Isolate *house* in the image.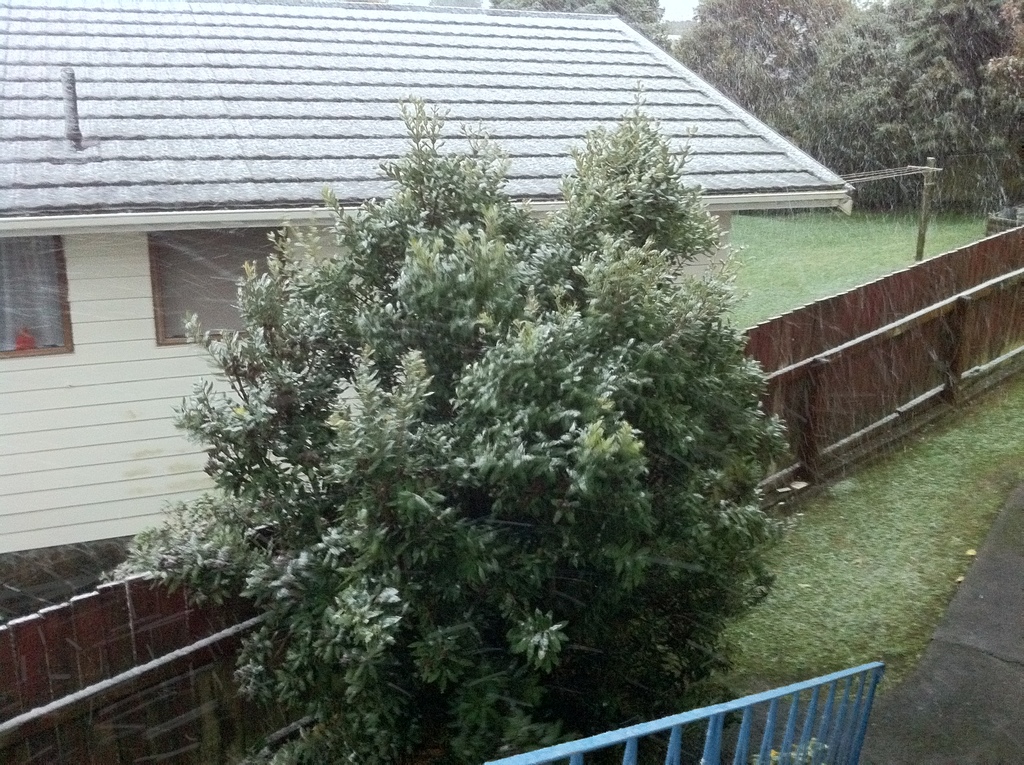
Isolated region: bbox=[0, 0, 854, 558].
